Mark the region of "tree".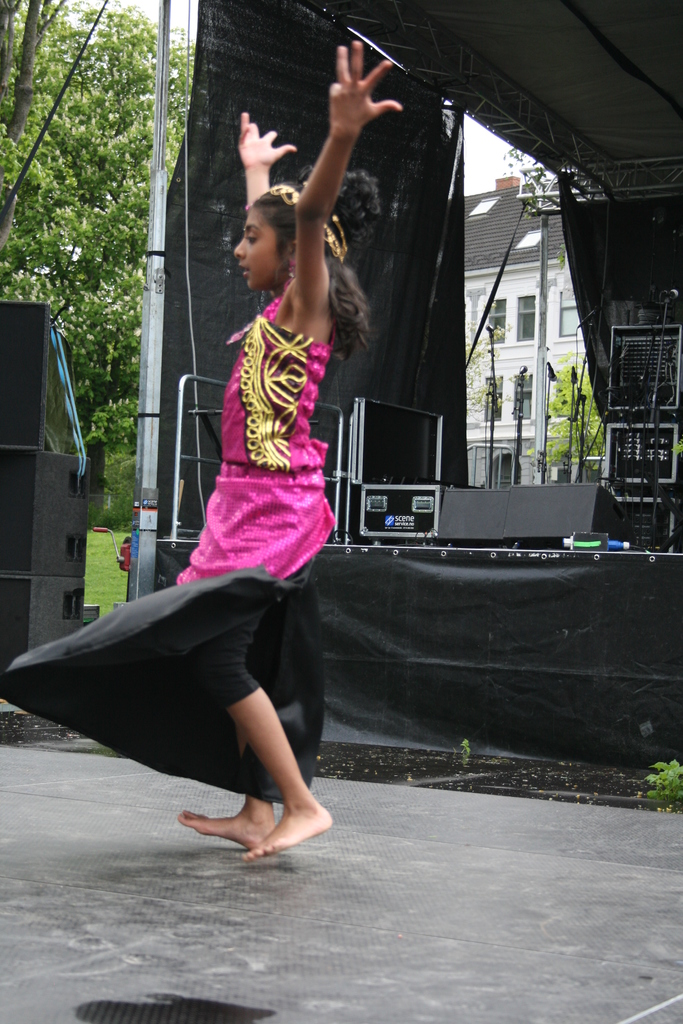
Region: box=[0, 6, 190, 481].
